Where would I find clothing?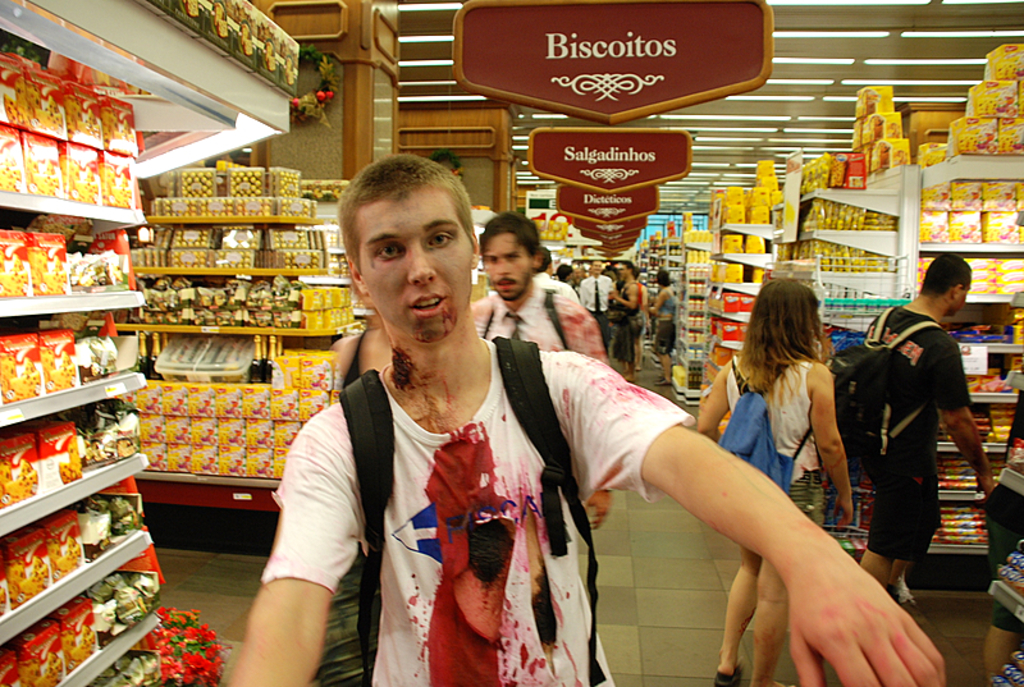
At <box>983,386,1023,636</box>.
